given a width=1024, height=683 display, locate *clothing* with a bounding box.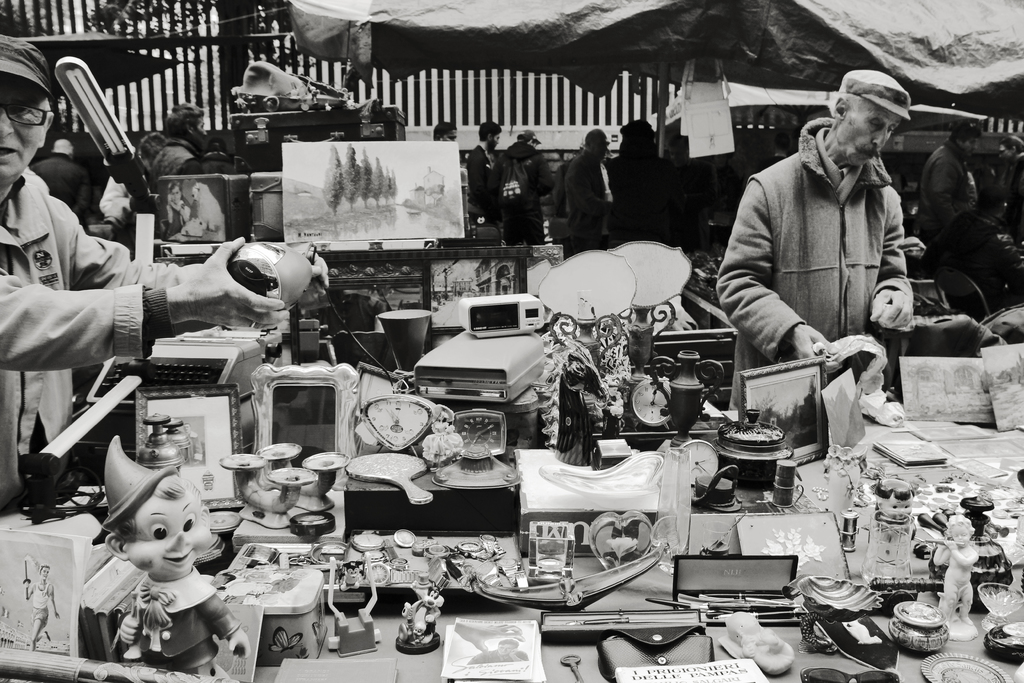
Located: rect(0, 163, 189, 514).
